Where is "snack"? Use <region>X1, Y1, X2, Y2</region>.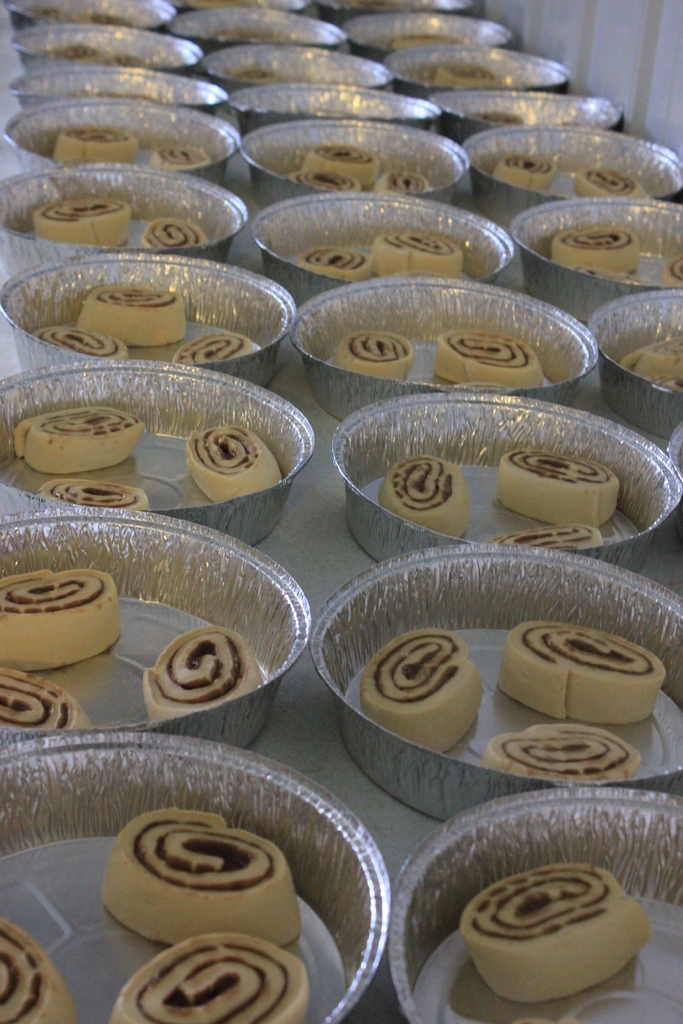
<region>138, 221, 210, 253</region>.
